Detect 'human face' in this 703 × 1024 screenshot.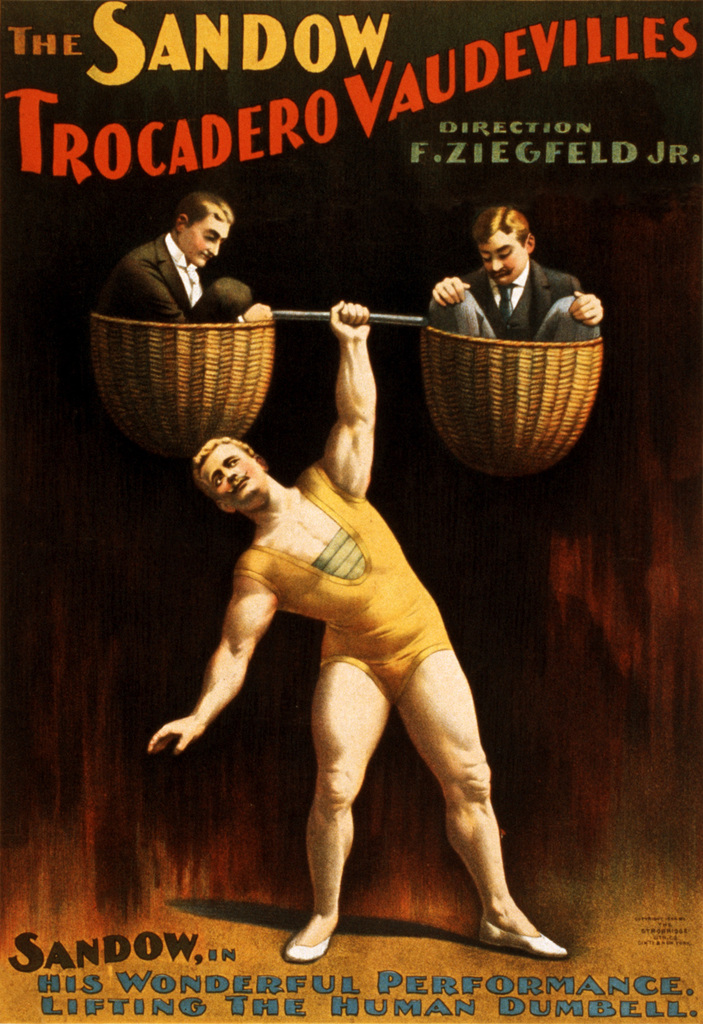
Detection: <box>180,209,226,278</box>.
